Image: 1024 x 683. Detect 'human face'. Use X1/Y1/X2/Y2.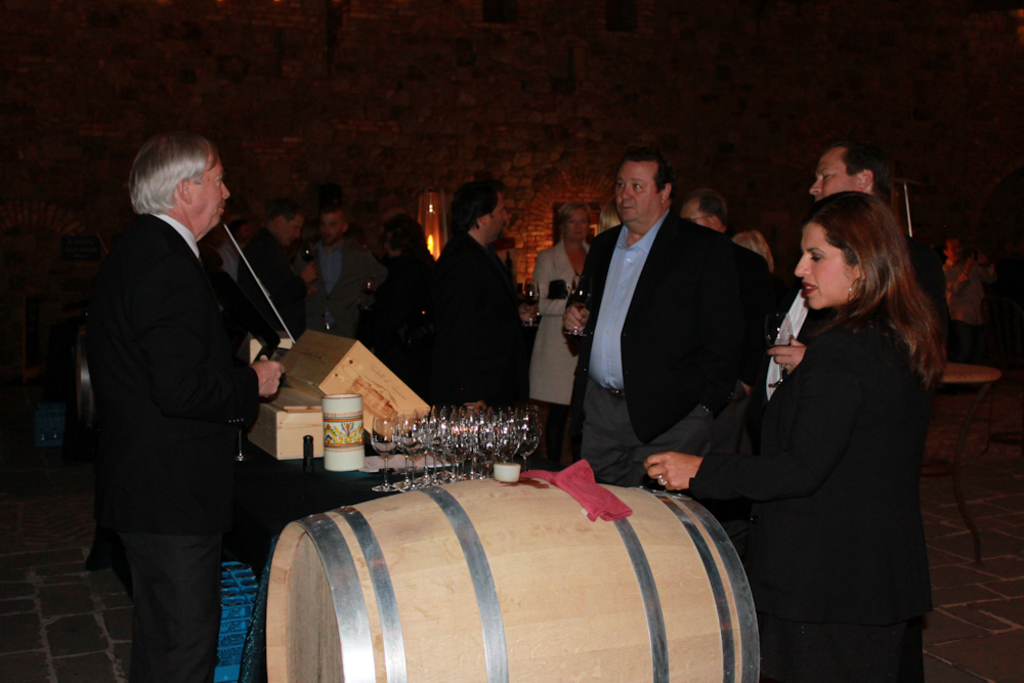
317/209/344/241.
